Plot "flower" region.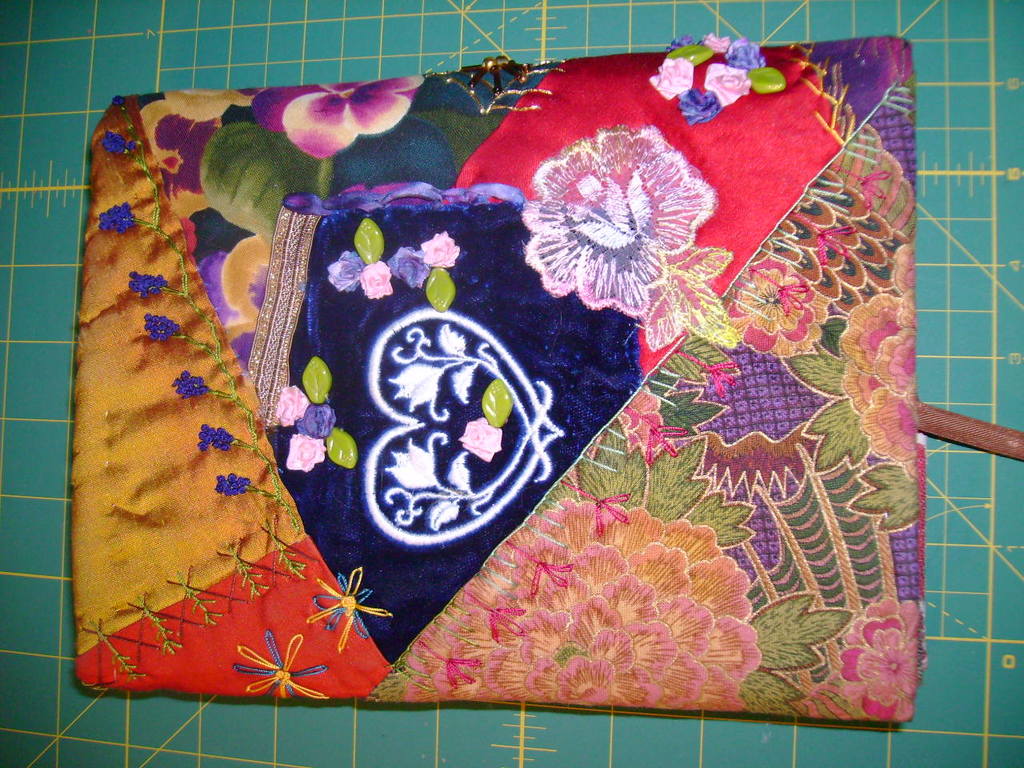
Plotted at Rect(390, 362, 438, 404).
